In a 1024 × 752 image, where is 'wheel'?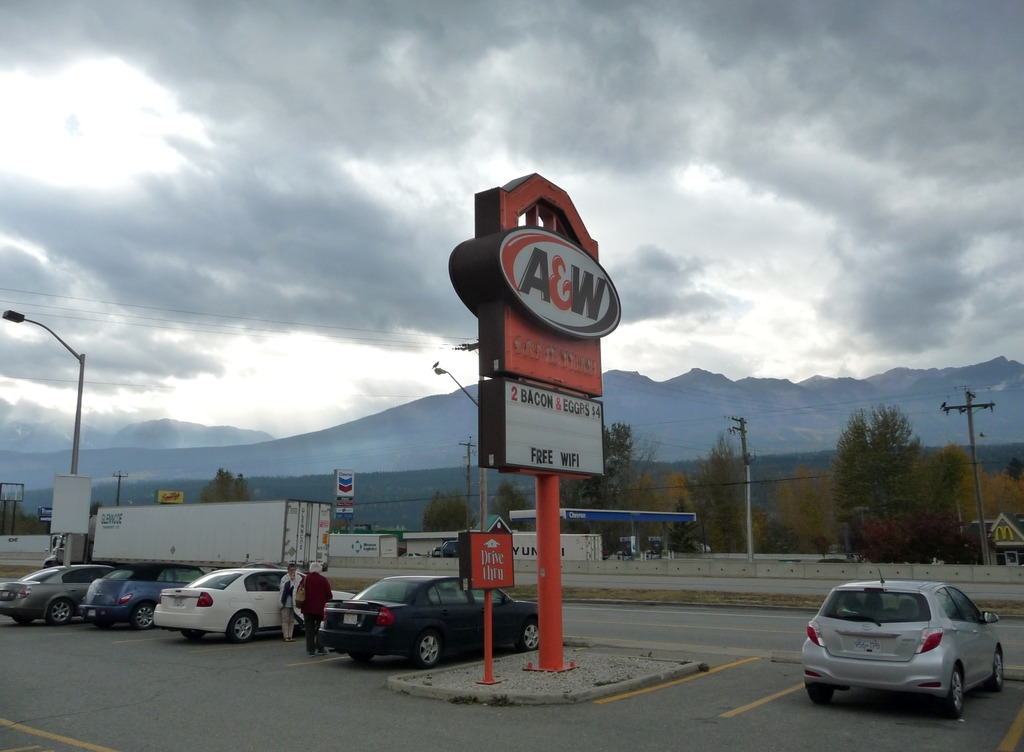
(410, 633, 445, 667).
